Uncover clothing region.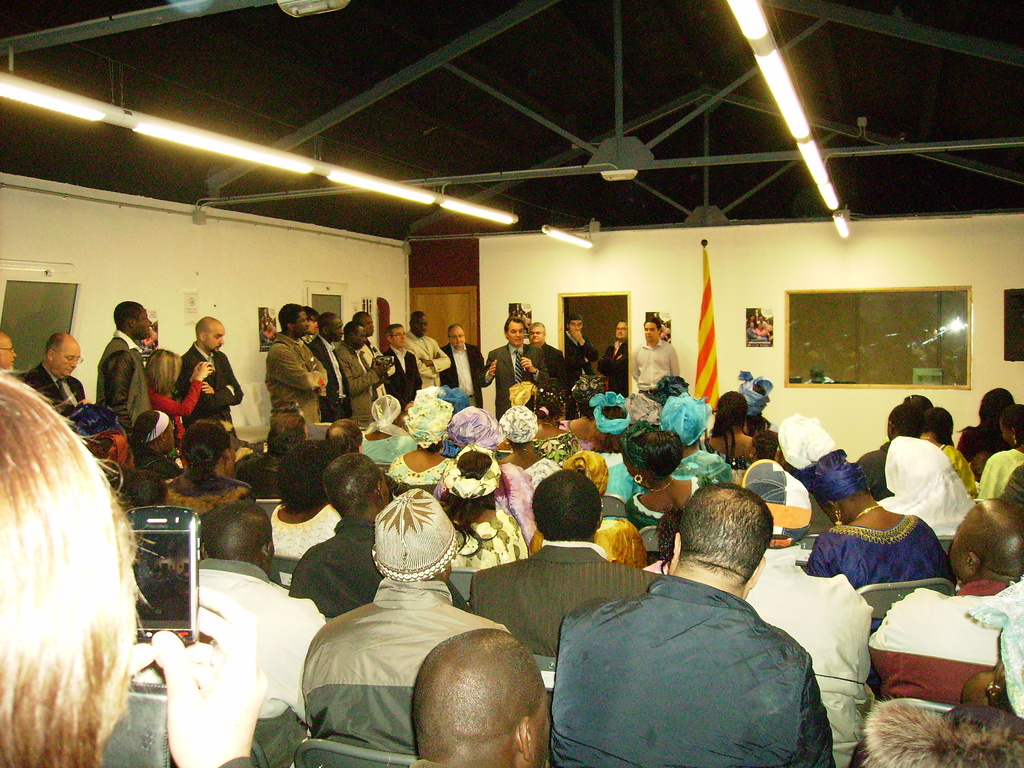
Uncovered: (378,445,467,488).
